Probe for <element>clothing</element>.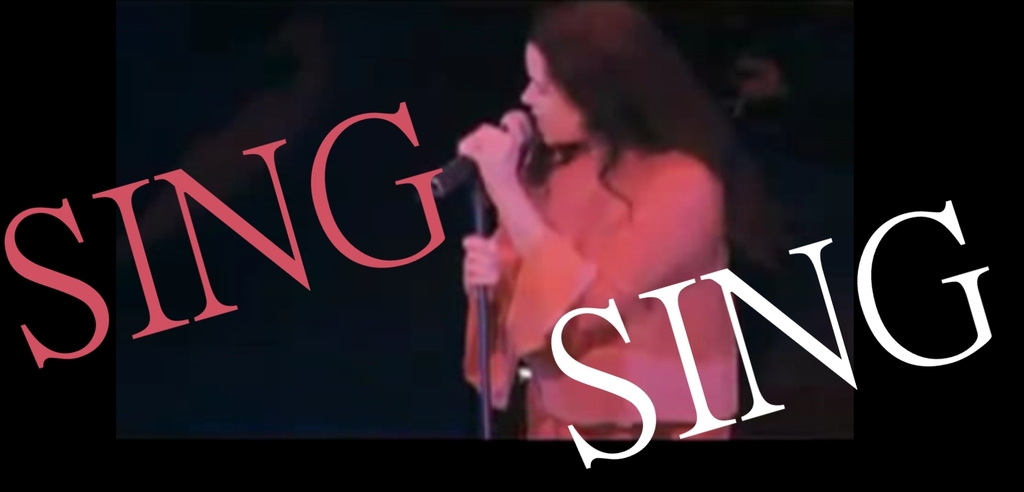
Probe result: x1=464, y1=145, x2=730, y2=450.
